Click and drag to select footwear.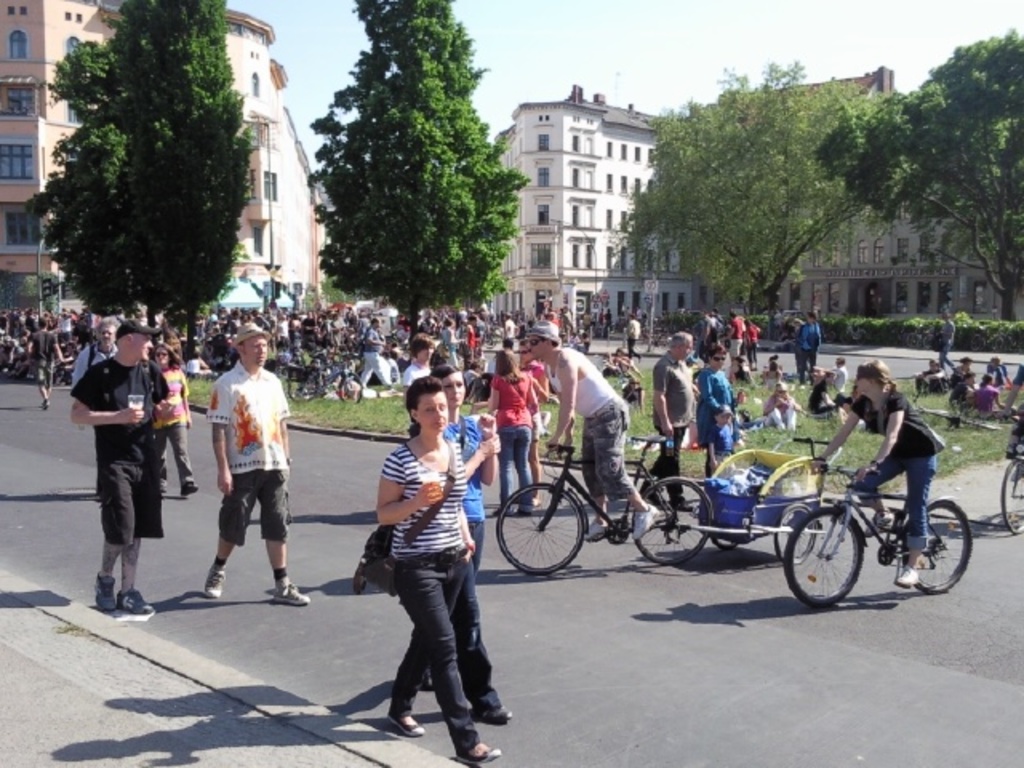
Selection: bbox(645, 480, 667, 509).
